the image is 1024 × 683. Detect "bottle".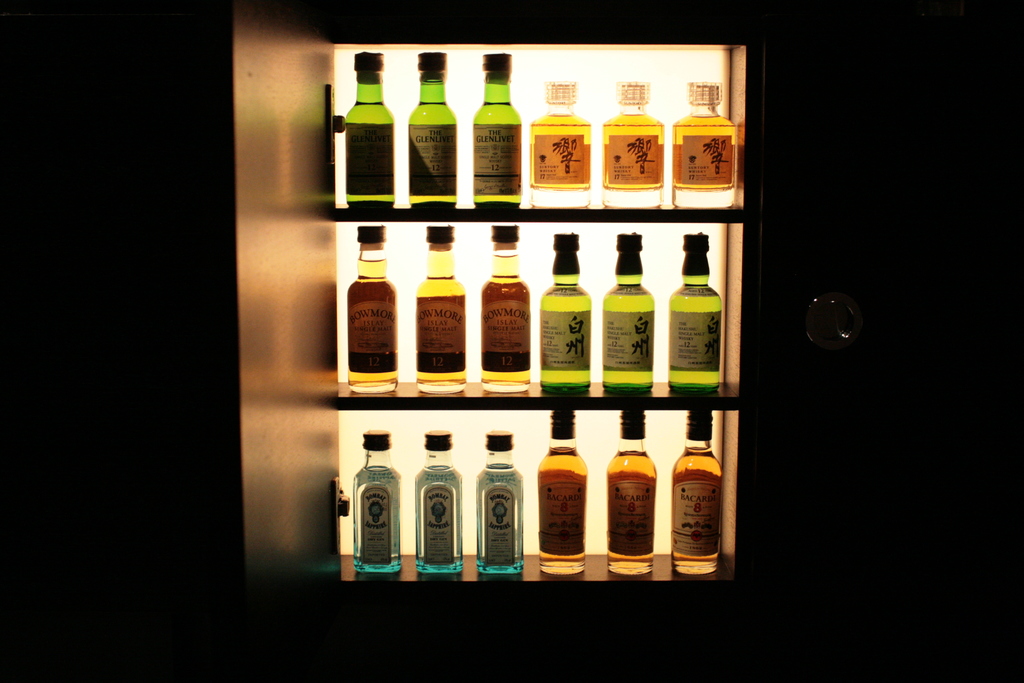
Detection: l=413, t=222, r=469, b=395.
